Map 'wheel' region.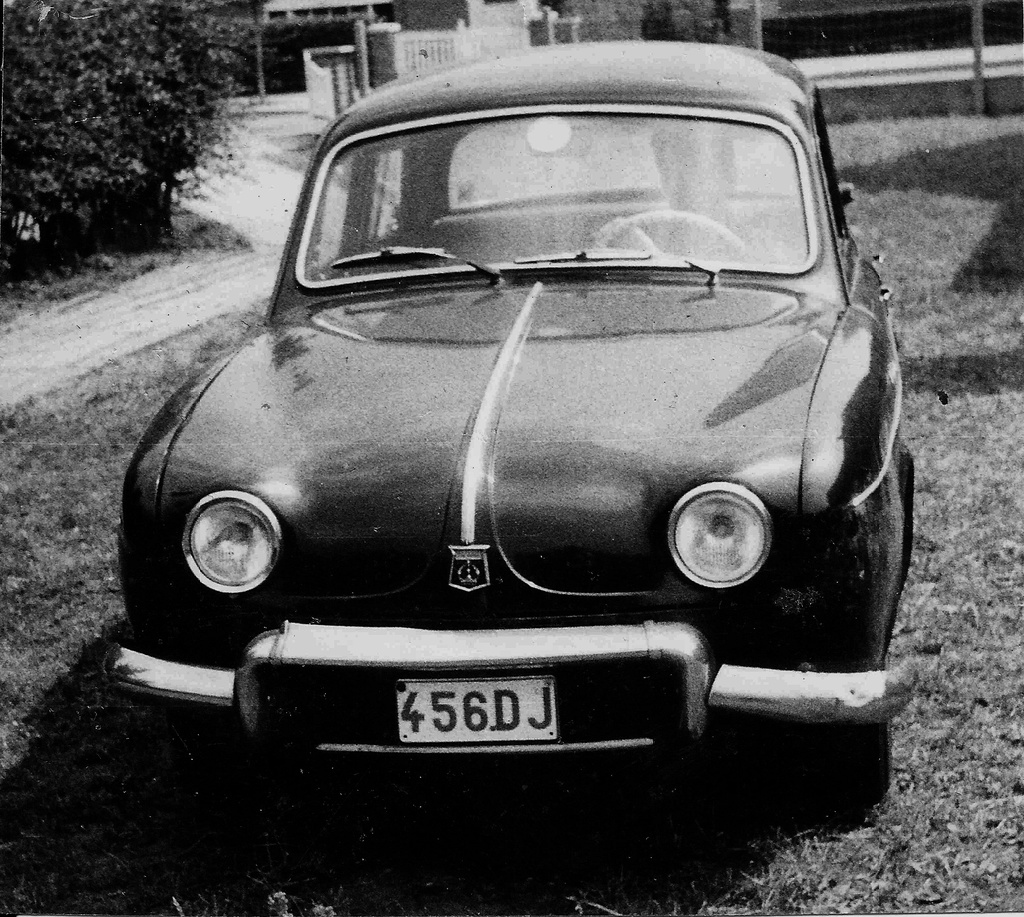
Mapped to (x1=783, y1=719, x2=894, y2=802).
